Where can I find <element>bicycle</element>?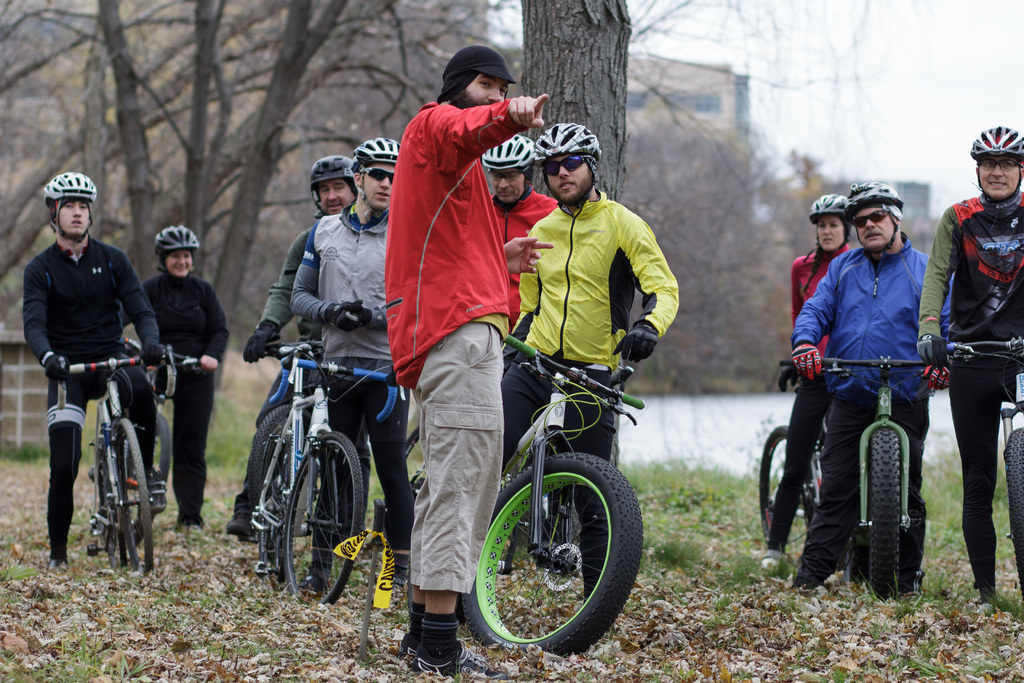
You can find it at (left=253, top=340, right=340, bottom=545).
